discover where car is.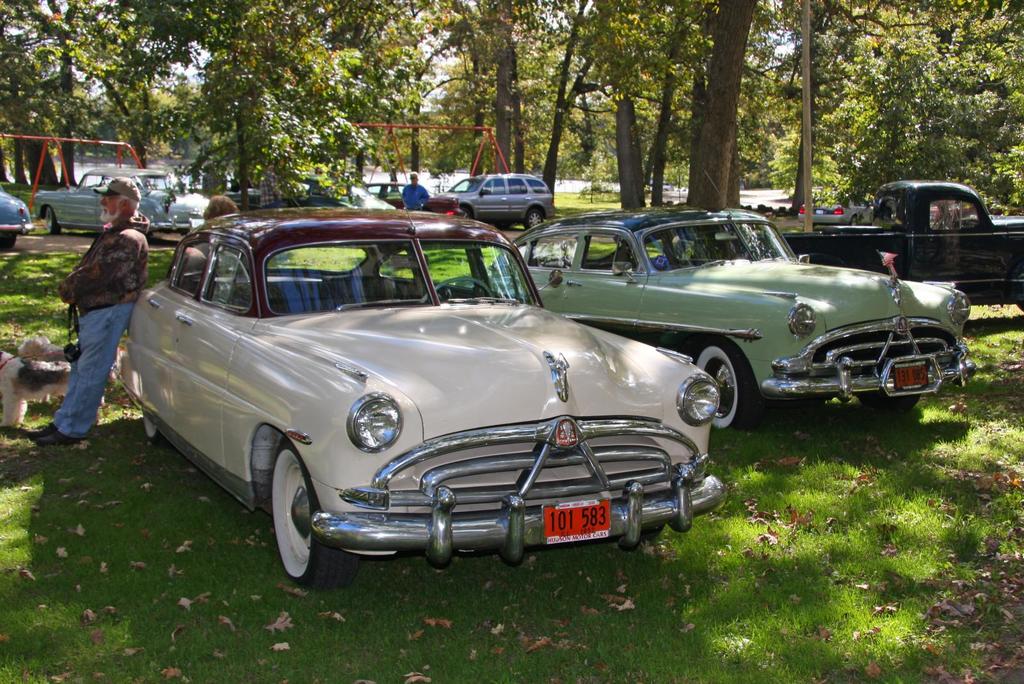
Discovered at {"x1": 356, "y1": 180, "x2": 459, "y2": 214}.
